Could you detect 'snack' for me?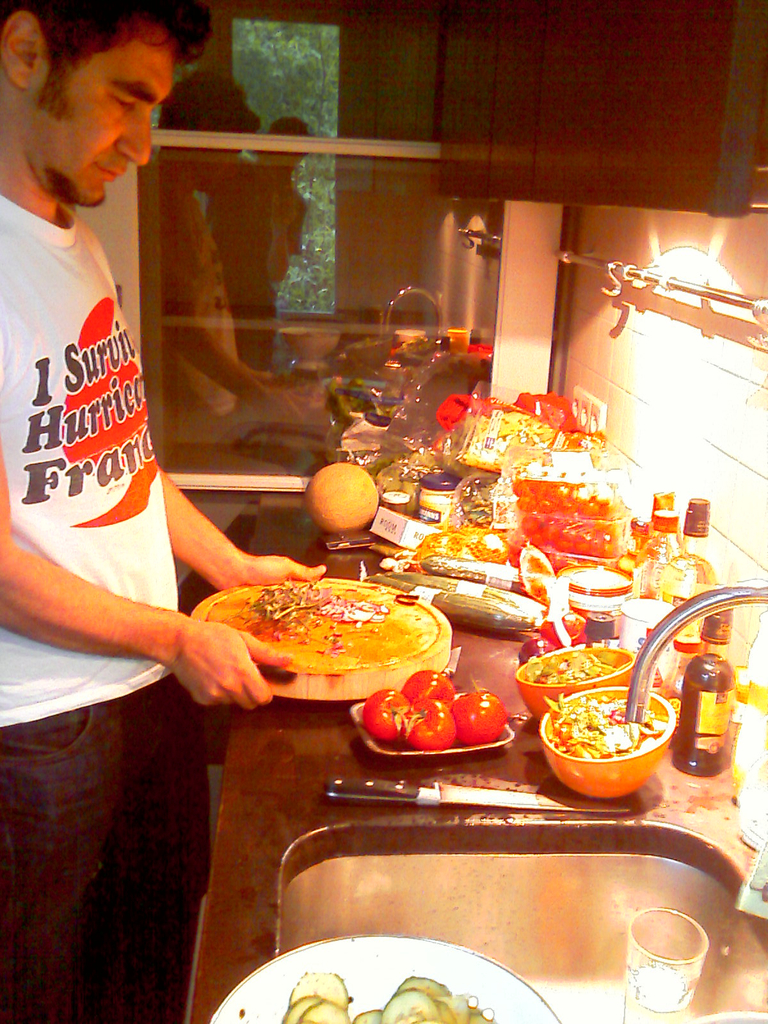
Detection result: crop(275, 968, 499, 1023).
